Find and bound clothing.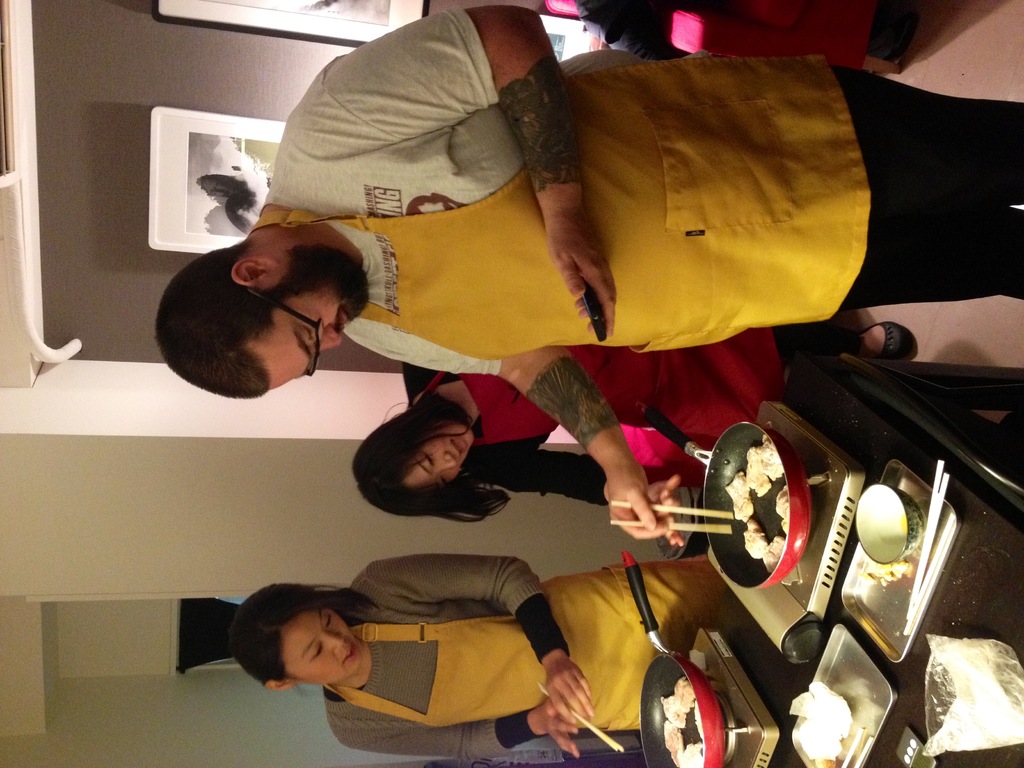
Bound: bbox=(317, 552, 708, 762).
